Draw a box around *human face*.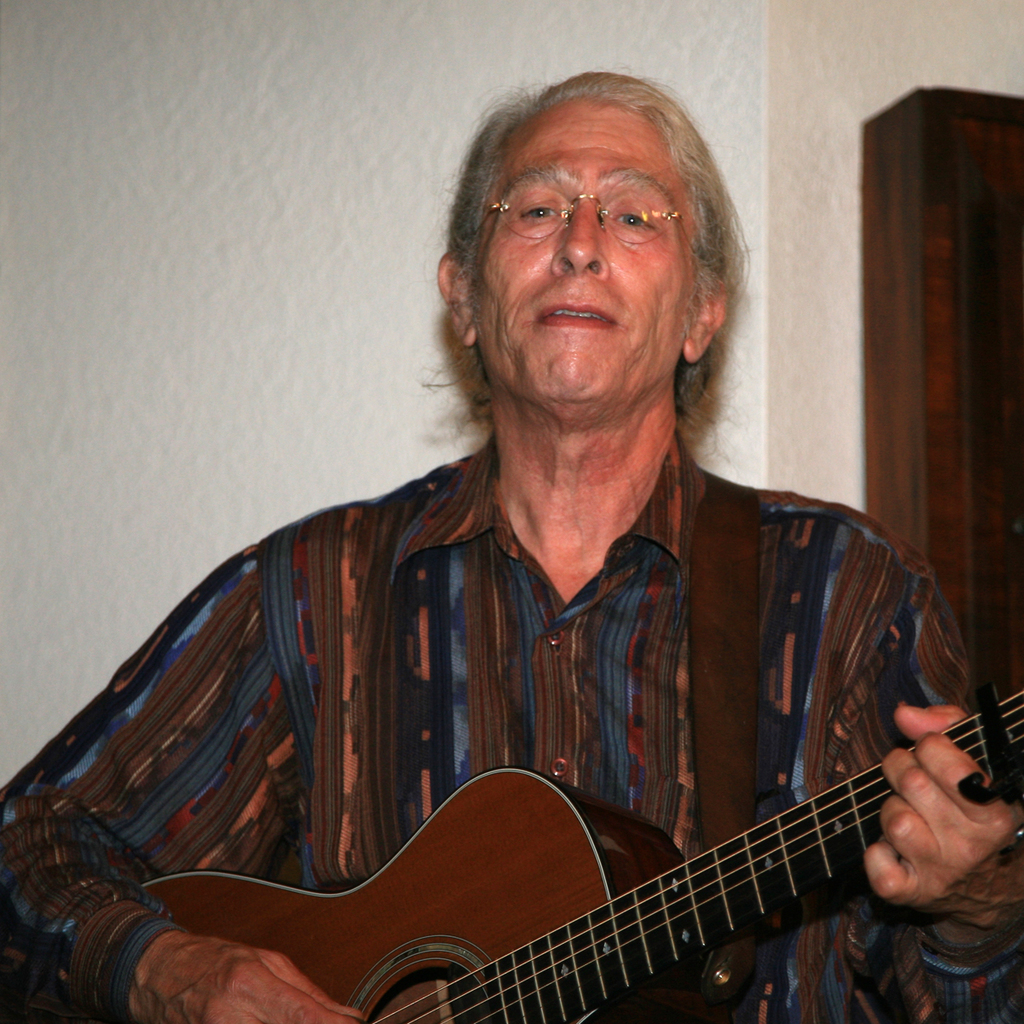
469,96,702,410.
